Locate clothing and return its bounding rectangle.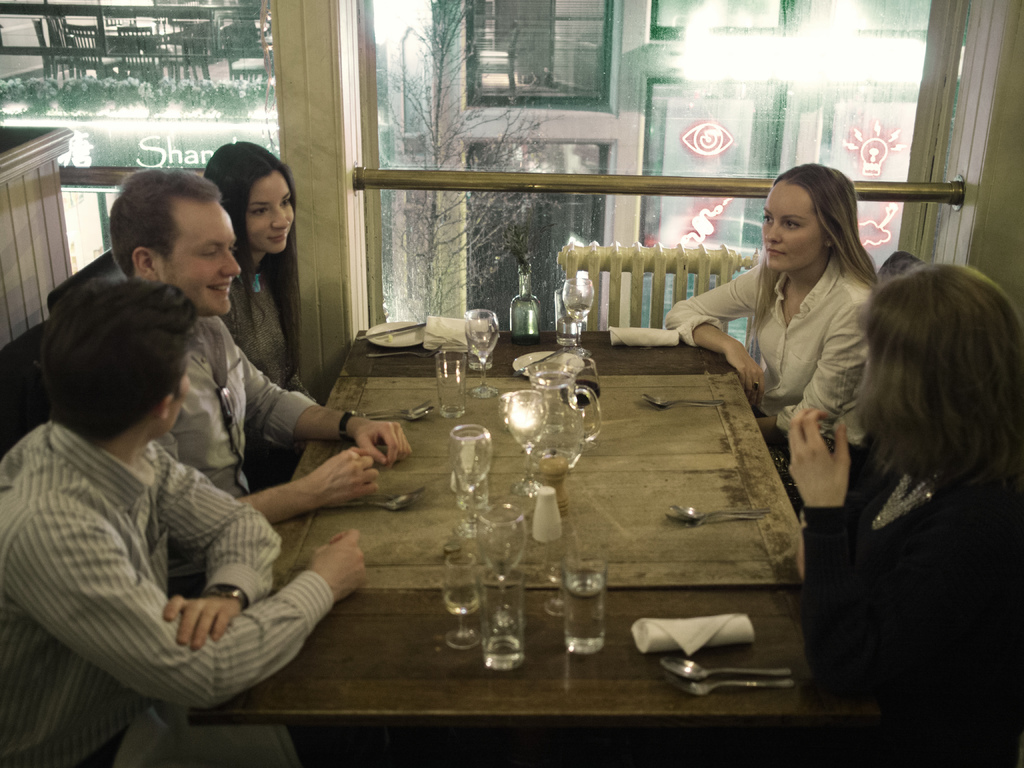
bbox=(140, 311, 323, 584).
